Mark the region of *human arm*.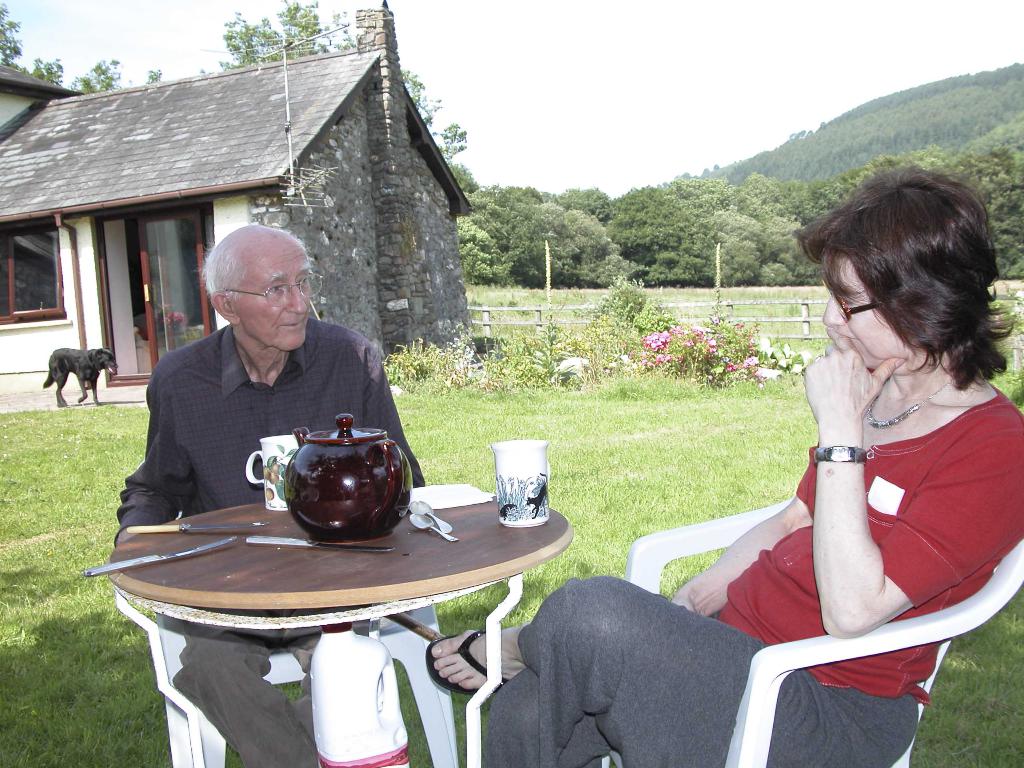
Region: x1=791 y1=388 x2=982 y2=654.
